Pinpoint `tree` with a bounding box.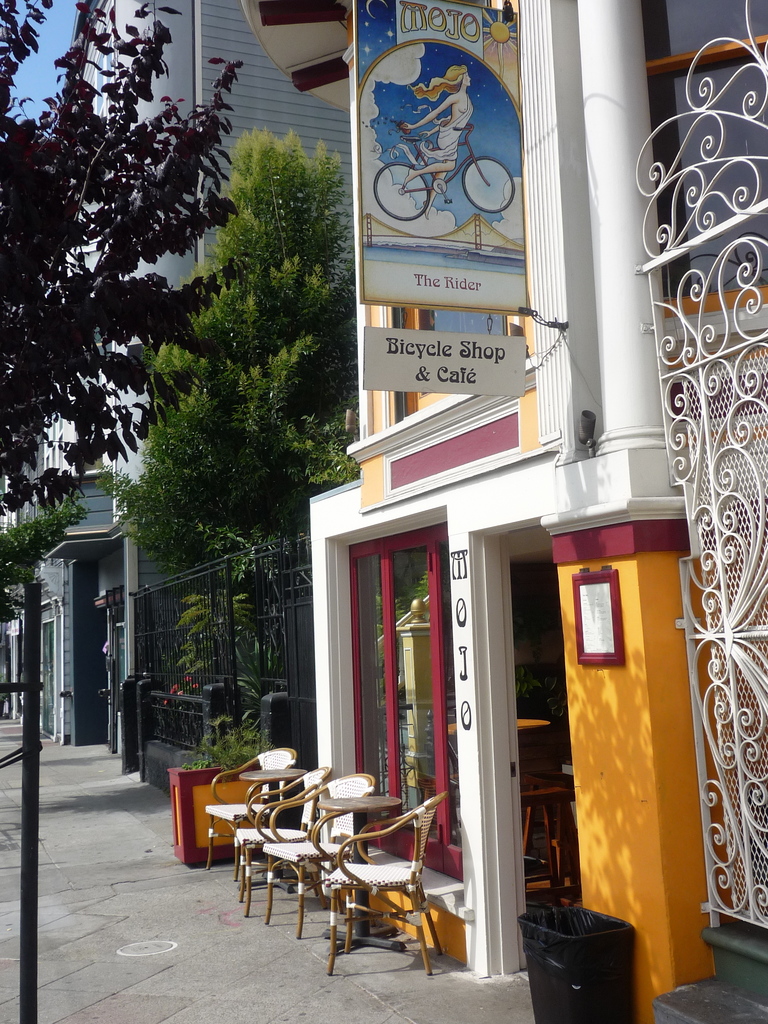
x1=0, y1=490, x2=93, y2=630.
